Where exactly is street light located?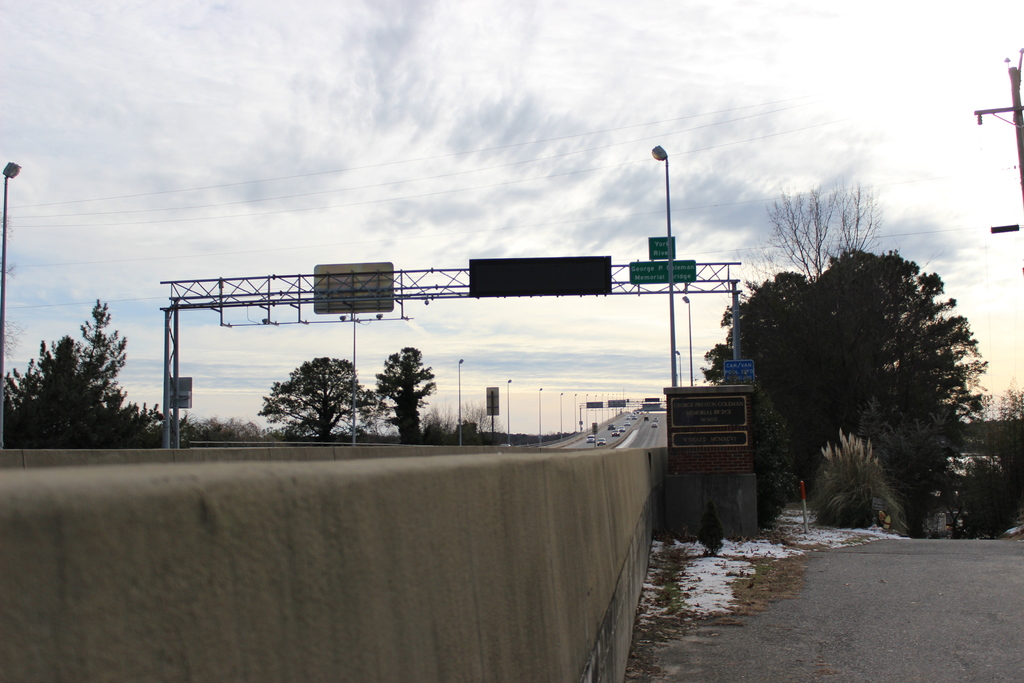
Its bounding box is x1=584 y1=391 x2=588 y2=432.
